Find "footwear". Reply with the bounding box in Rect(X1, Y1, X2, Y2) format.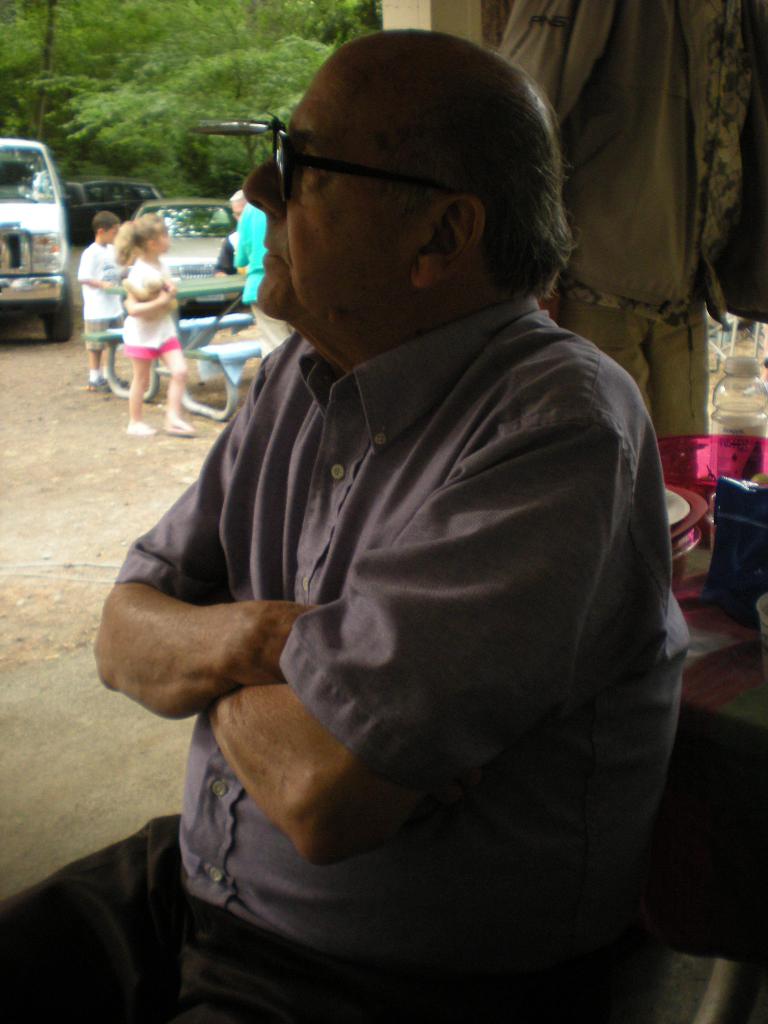
Rect(114, 370, 126, 398).
